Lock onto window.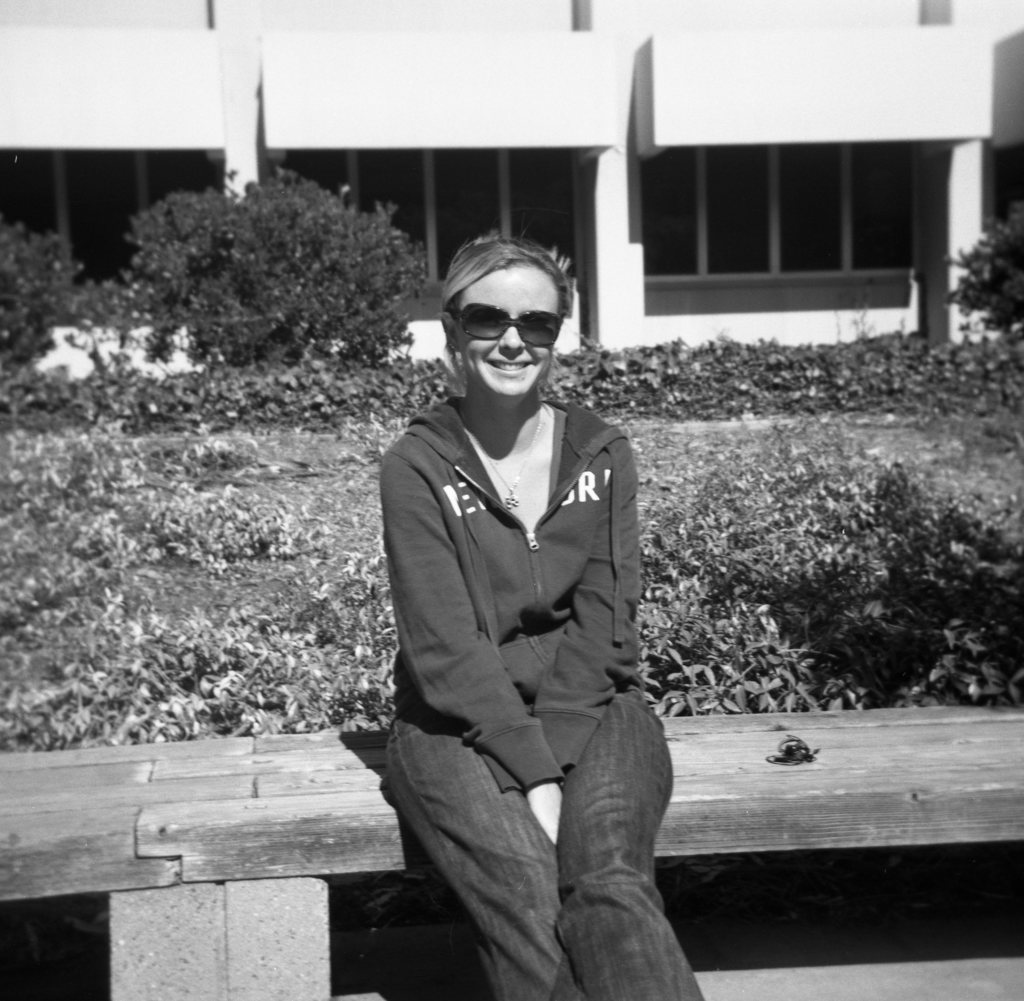
Locked: 267/144/578/284.
